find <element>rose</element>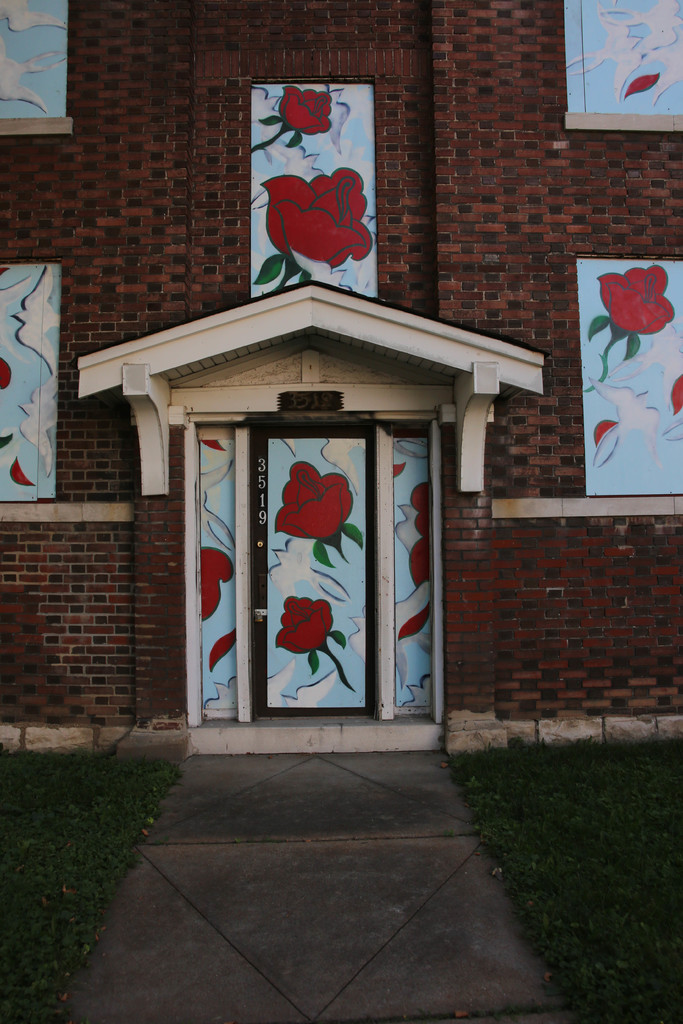
275/458/355/545
